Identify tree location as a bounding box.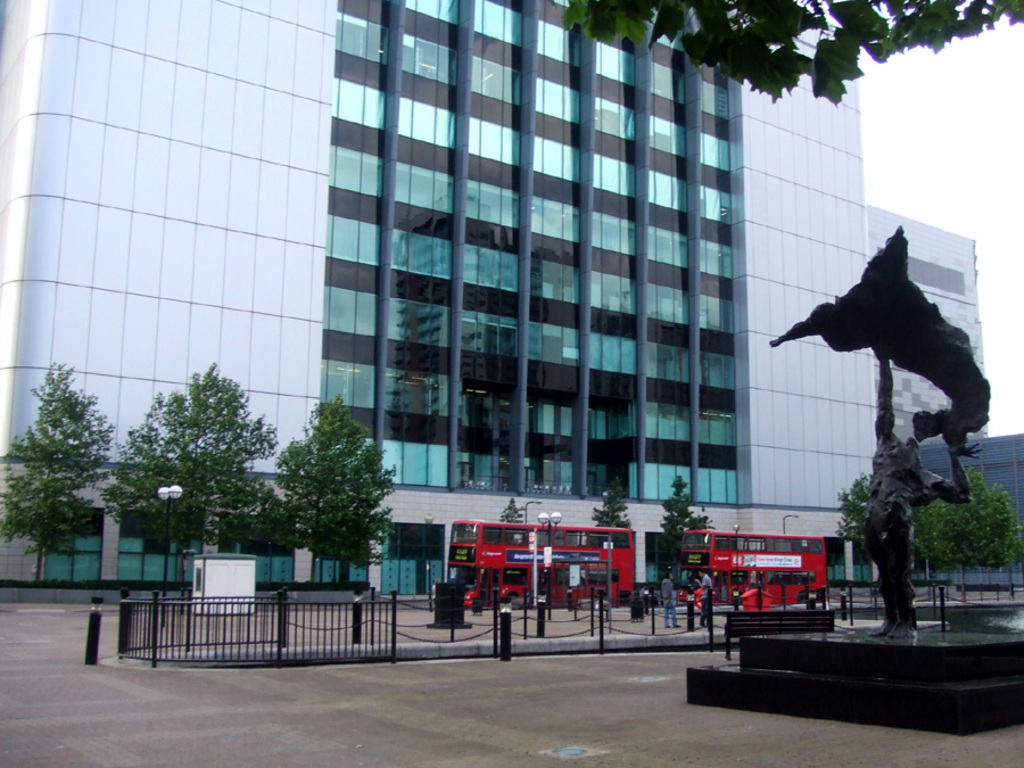
detection(664, 474, 712, 563).
